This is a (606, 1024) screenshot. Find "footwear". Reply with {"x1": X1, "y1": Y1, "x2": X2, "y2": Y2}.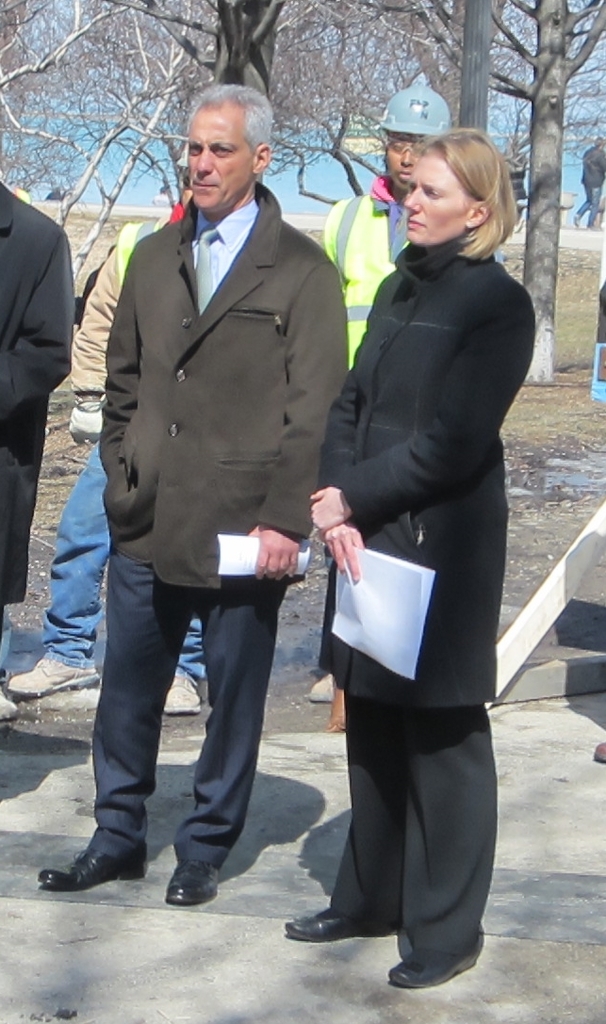
{"x1": 281, "y1": 907, "x2": 366, "y2": 945}.
